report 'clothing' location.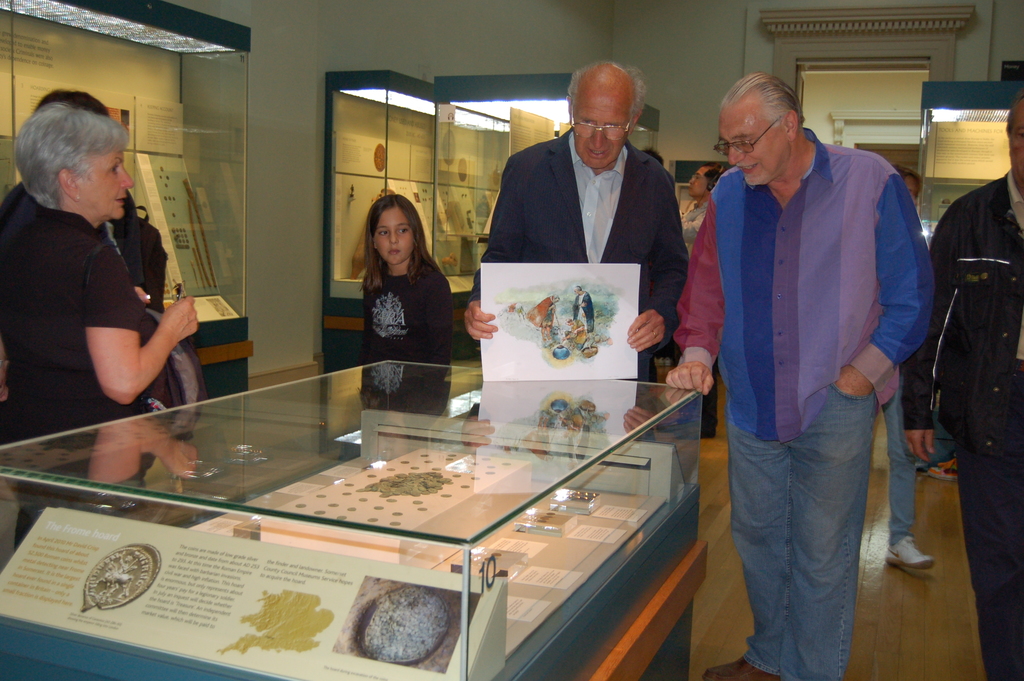
Report: [472,148,698,325].
